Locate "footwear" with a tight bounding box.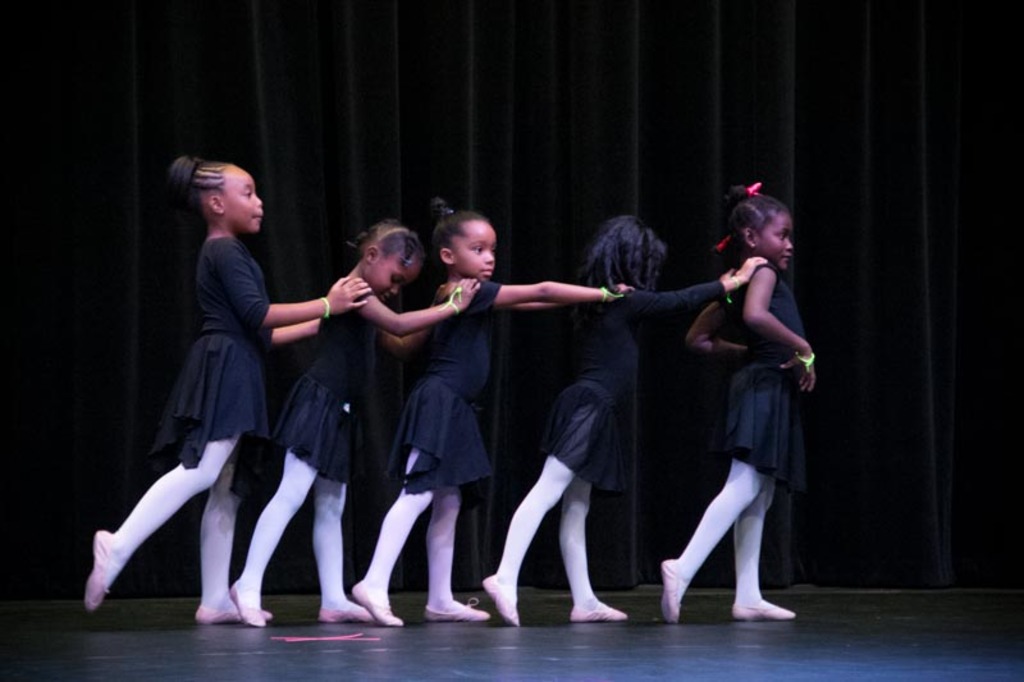
(193, 603, 273, 623).
